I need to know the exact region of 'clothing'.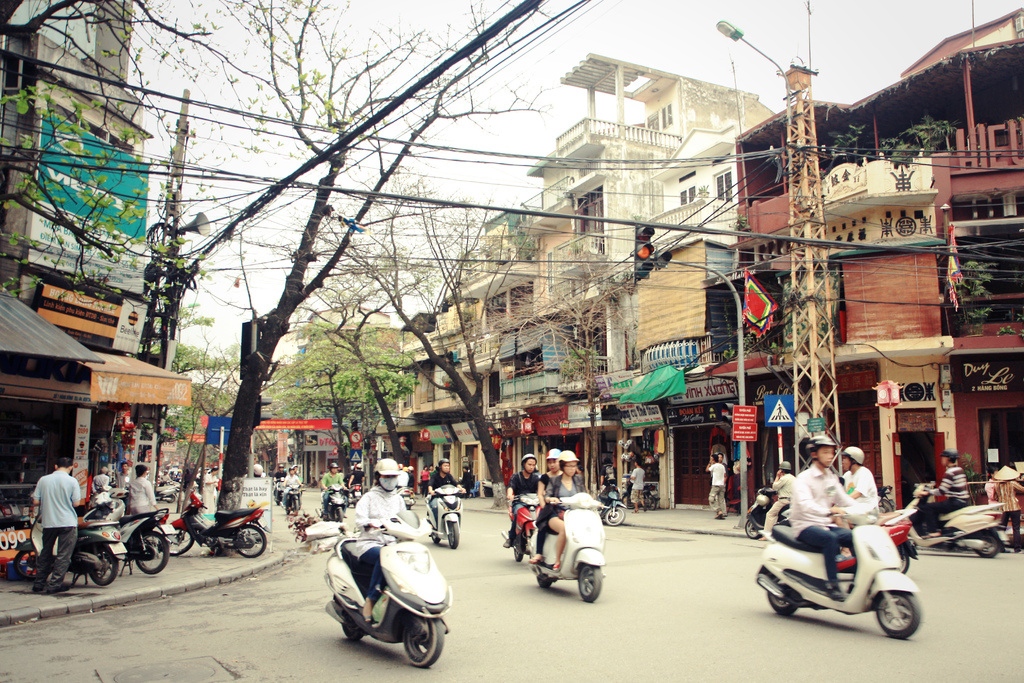
Region: (x1=927, y1=466, x2=972, y2=533).
